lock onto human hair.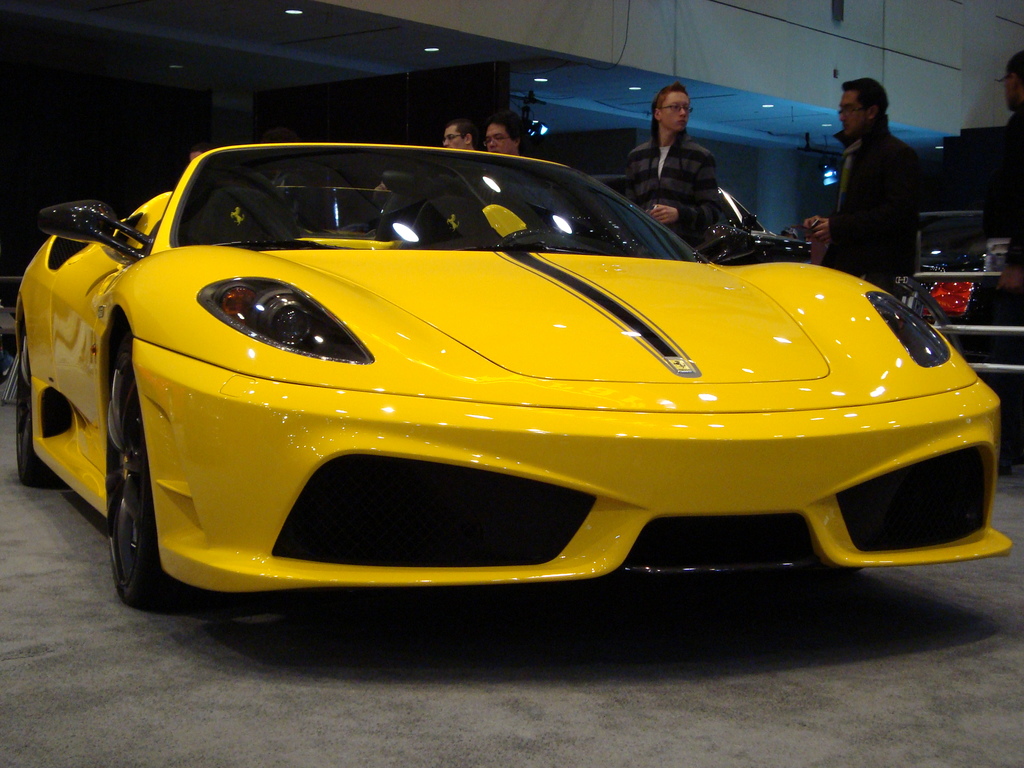
Locked: (x1=841, y1=76, x2=890, y2=118).
